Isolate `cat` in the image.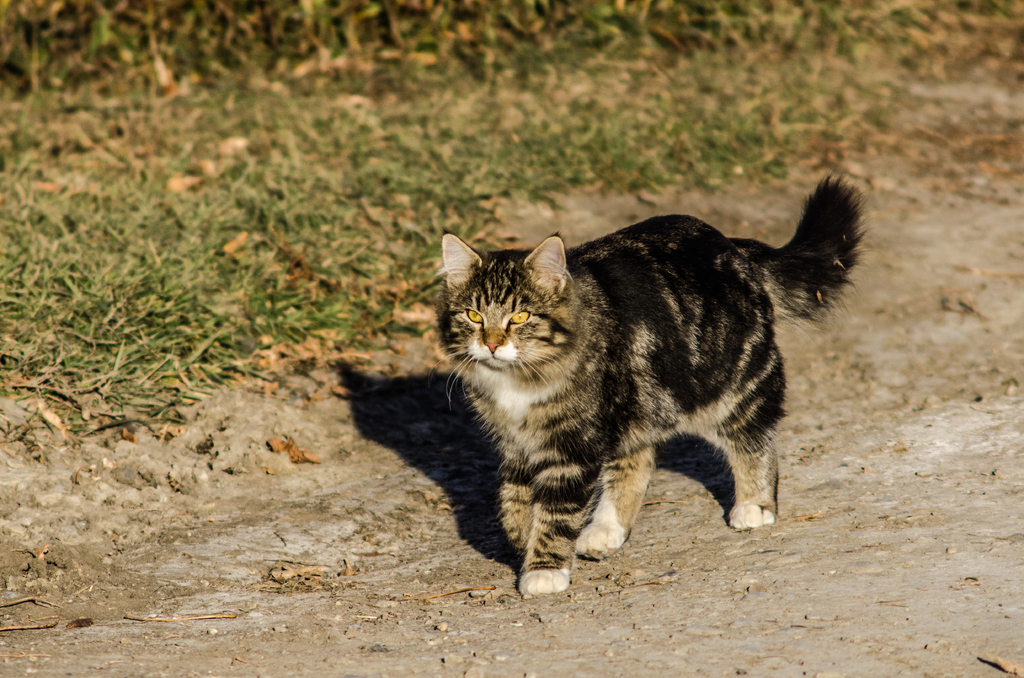
Isolated region: bbox=[425, 170, 877, 589].
